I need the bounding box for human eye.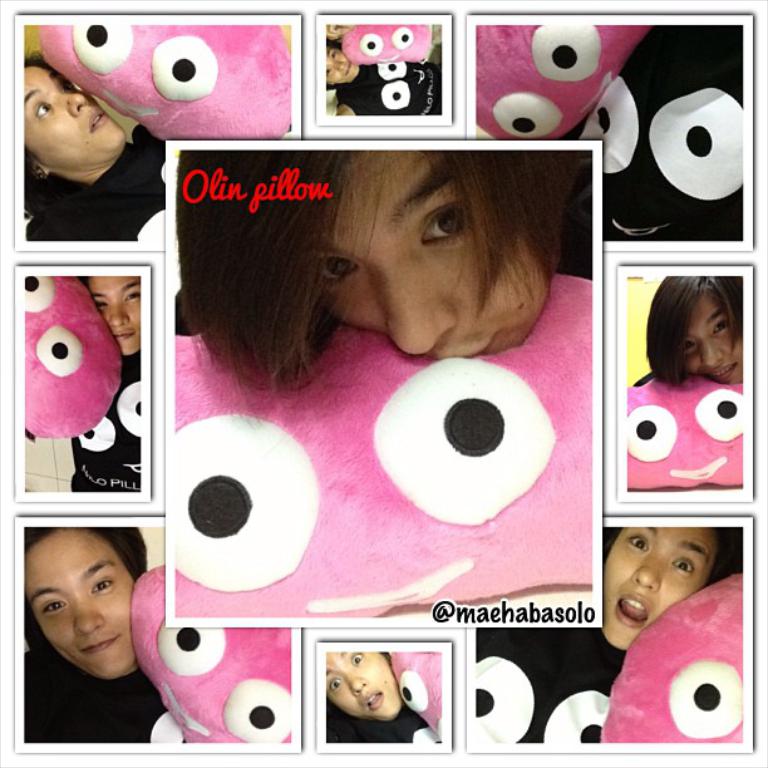
Here it is: select_region(670, 558, 691, 575).
